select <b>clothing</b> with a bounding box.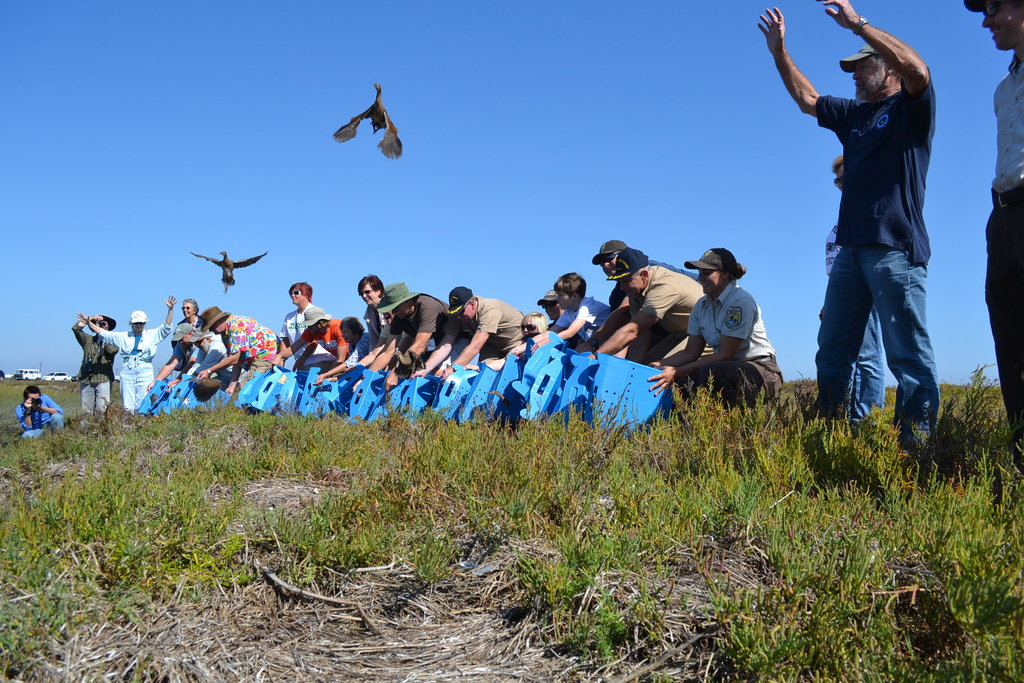
left=627, top=267, right=714, bottom=386.
